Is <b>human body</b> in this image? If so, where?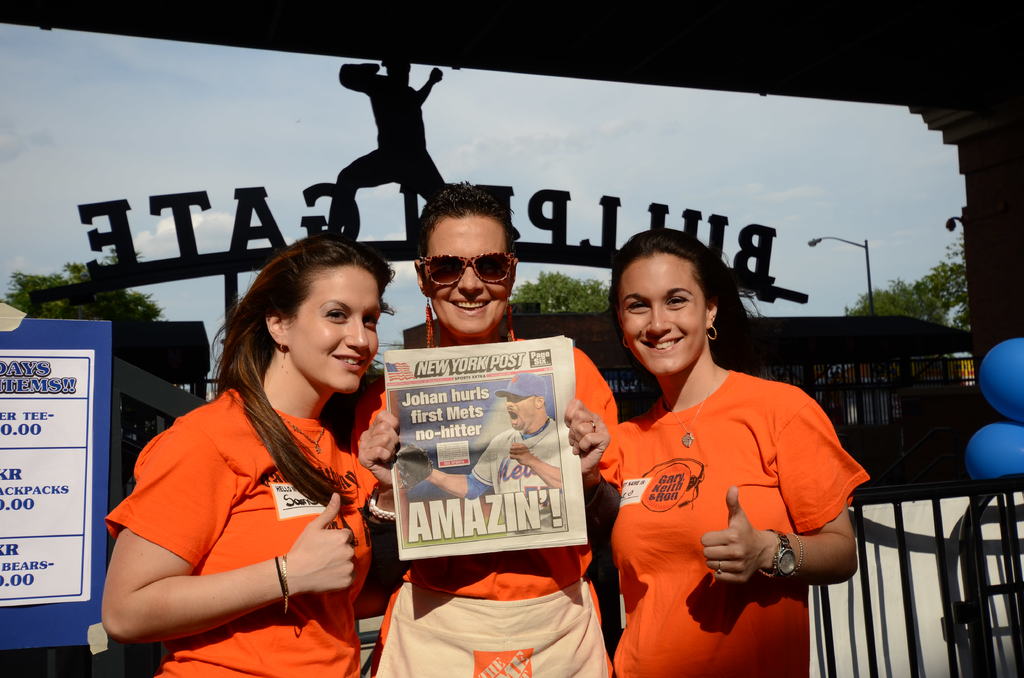
Yes, at region(323, 57, 454, 247).
